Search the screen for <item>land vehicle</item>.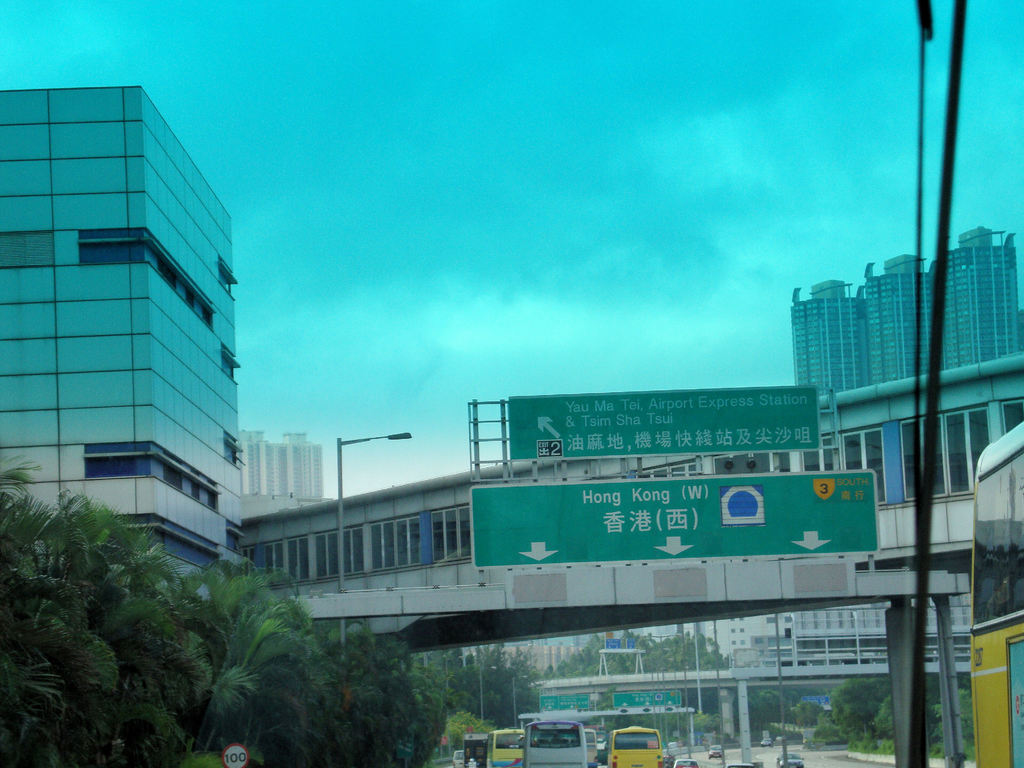
Found at bbox(464, 736, 484, 767).
